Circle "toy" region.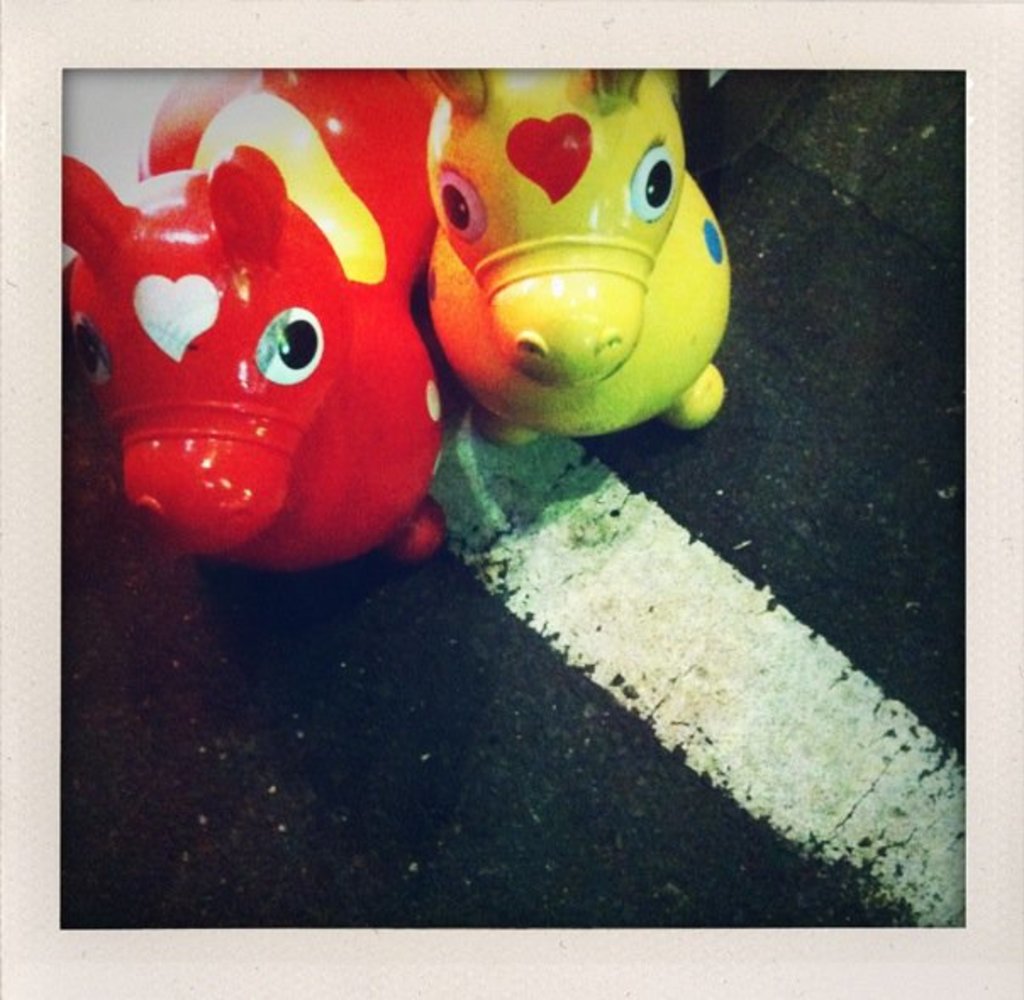
Region: l=415, t=58, r=746, b=458.
